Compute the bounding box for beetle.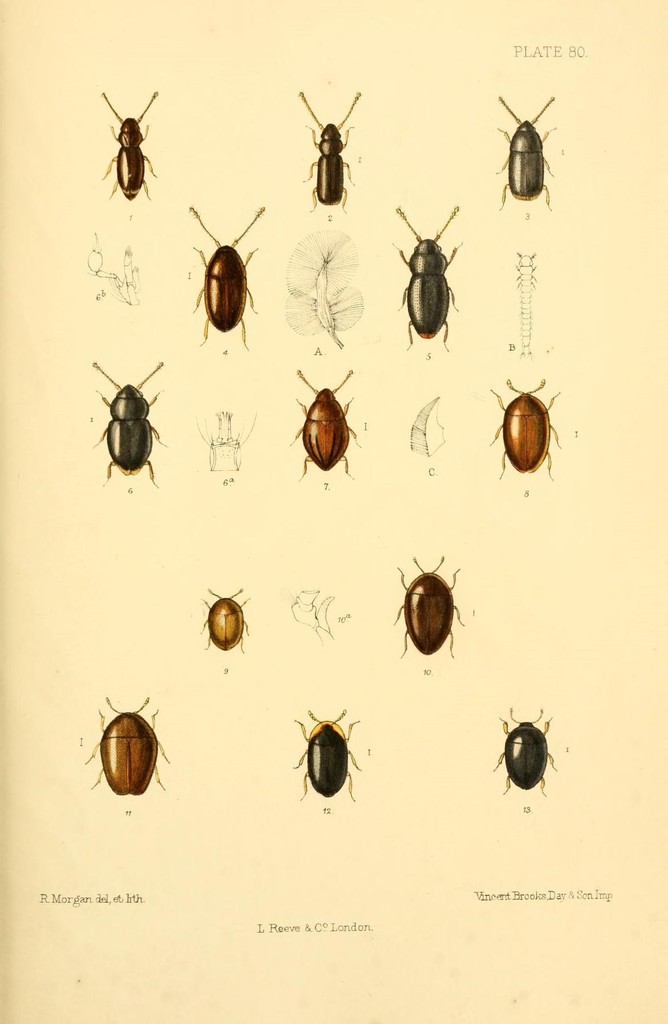
l=207, t=588, r=257, b=659.
